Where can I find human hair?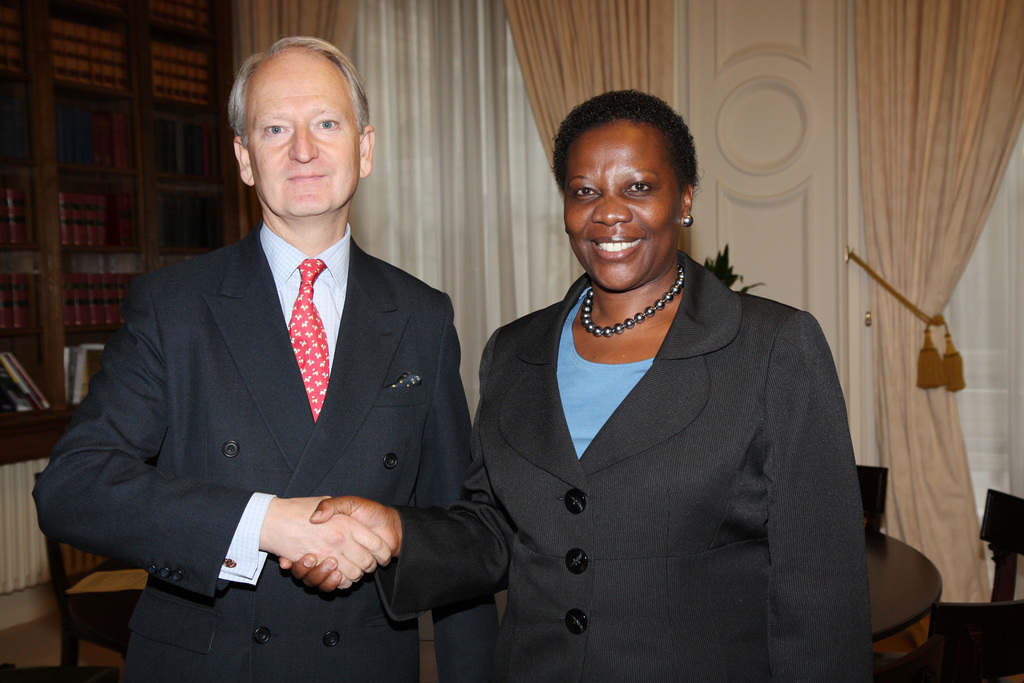
You can find it at 564,95,700,202.
